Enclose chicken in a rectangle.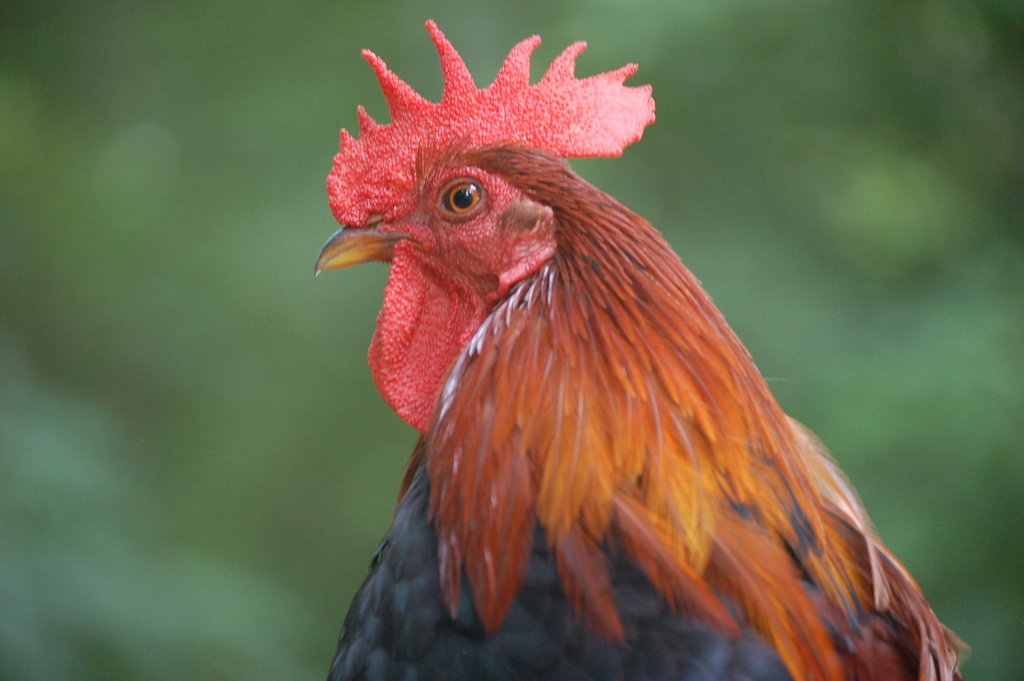
bbox=(284, 47, 959, 637).
